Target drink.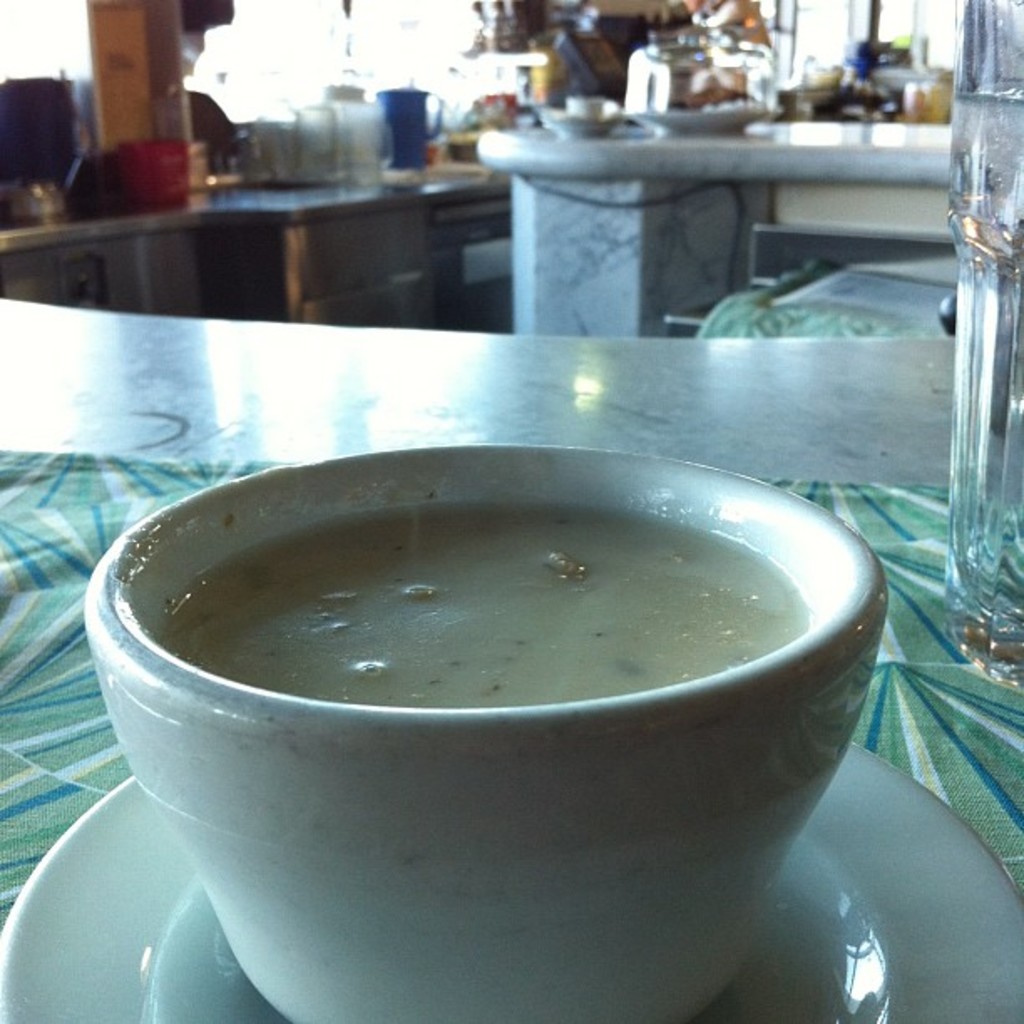
Target region: 949,82,1022,696.
